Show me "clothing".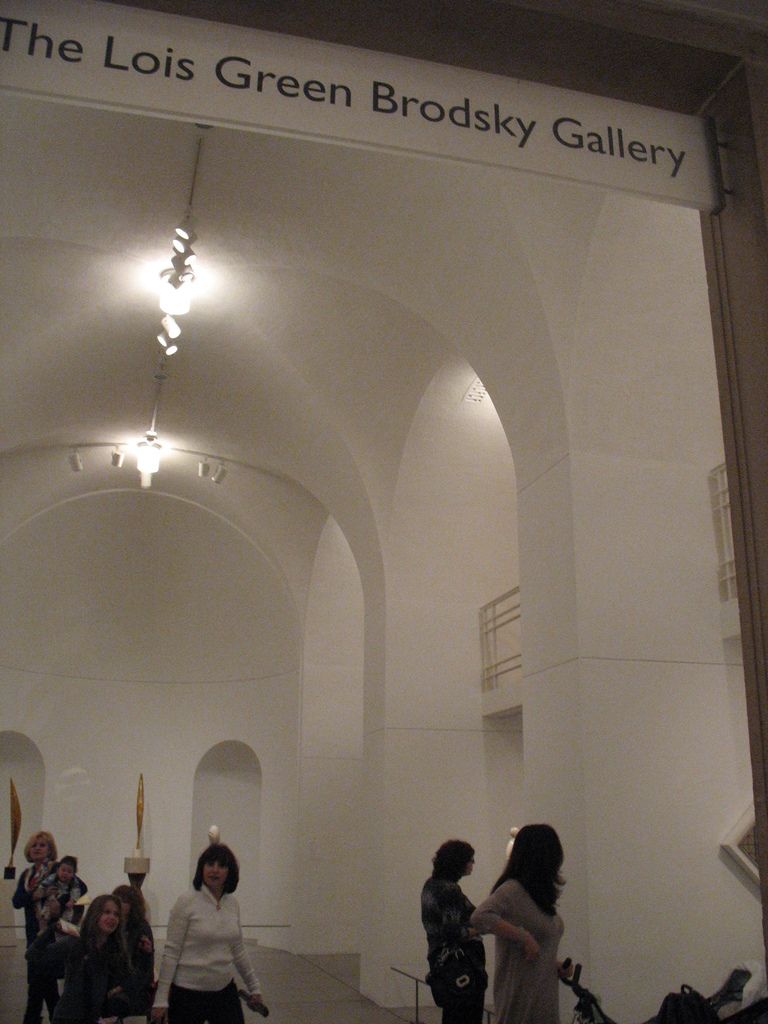
"clothing" is here: select_region(422, 863, 477, 1021).
